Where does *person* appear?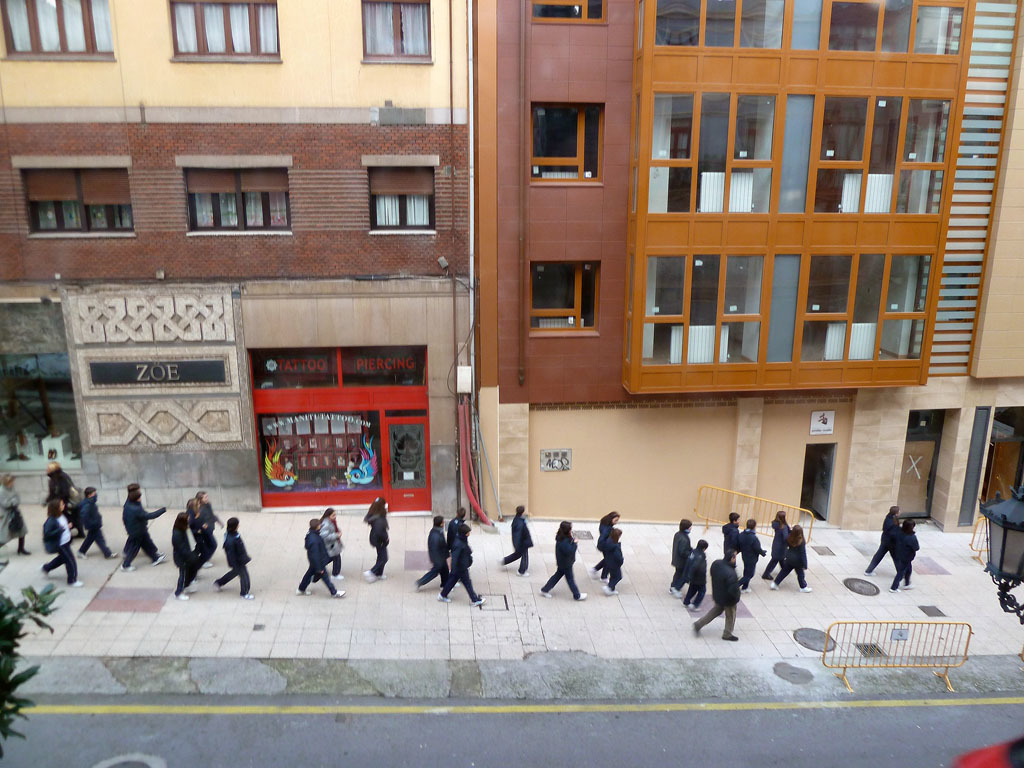
Appears at box=[736, 516, 767, 593].
